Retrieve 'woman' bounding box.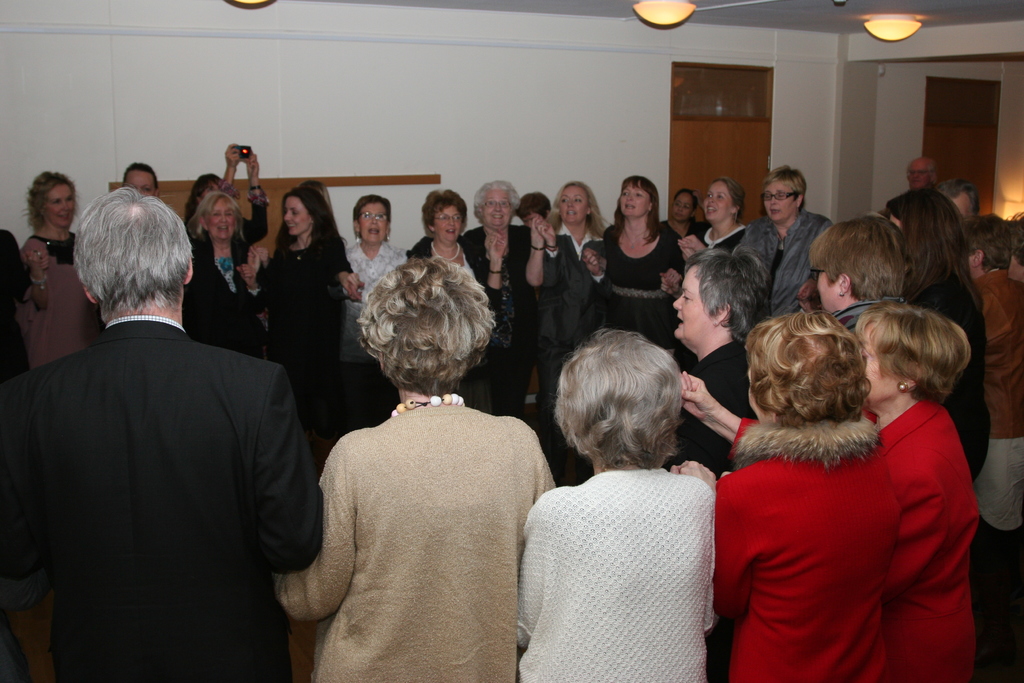
Bounding box: x1=606, y1=174, x2=685, y2=356.
